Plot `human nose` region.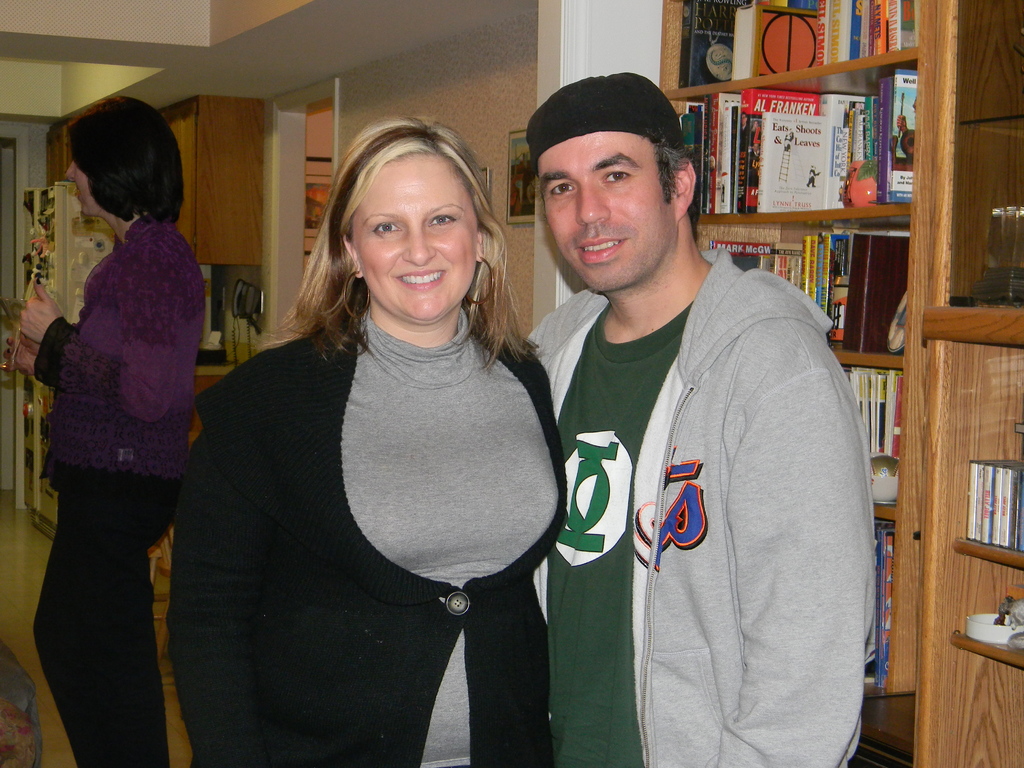
Plotted at (x1=59, y1=157, x2=75, y2=181).
